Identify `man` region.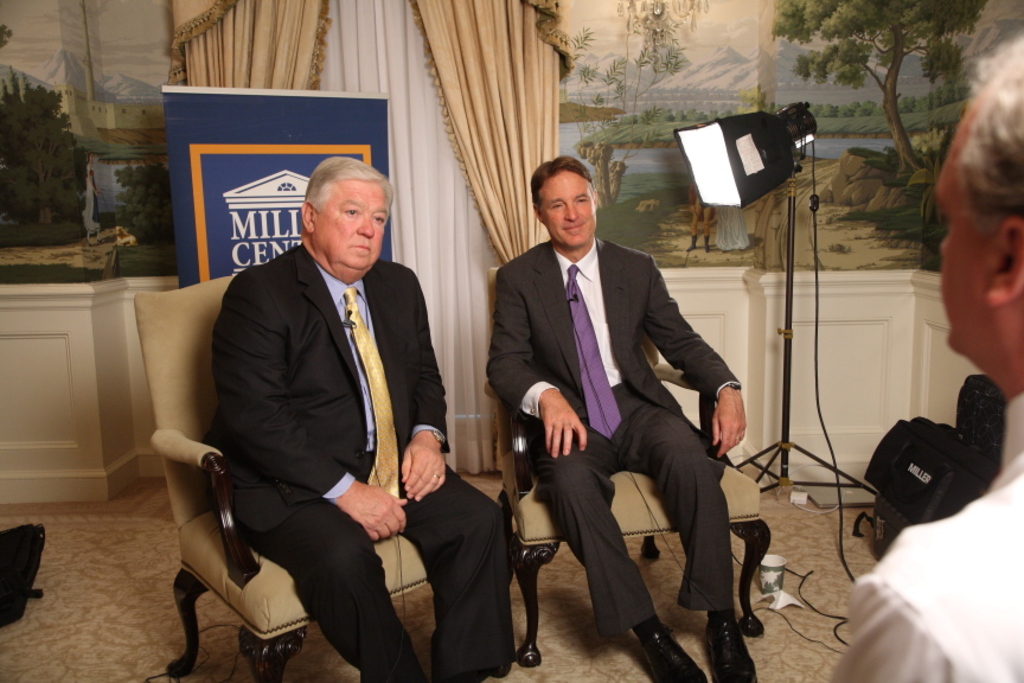
Region: [172,133,460,670].
